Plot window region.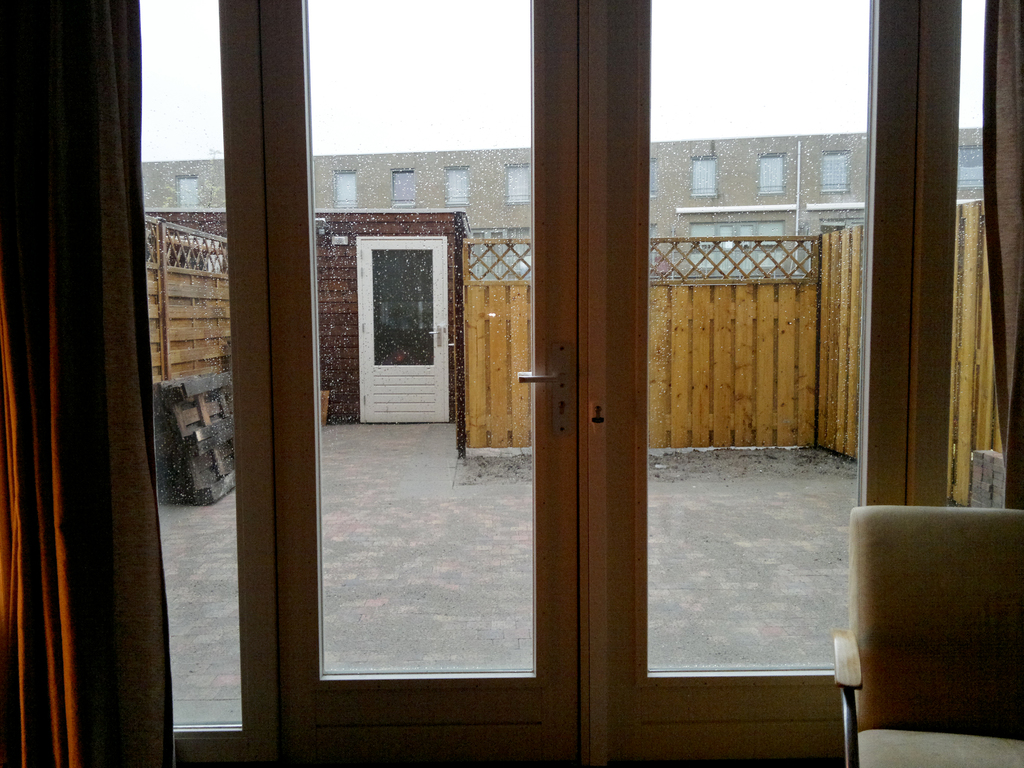
Plotted at bbox=(758, 152, 789, 197).
